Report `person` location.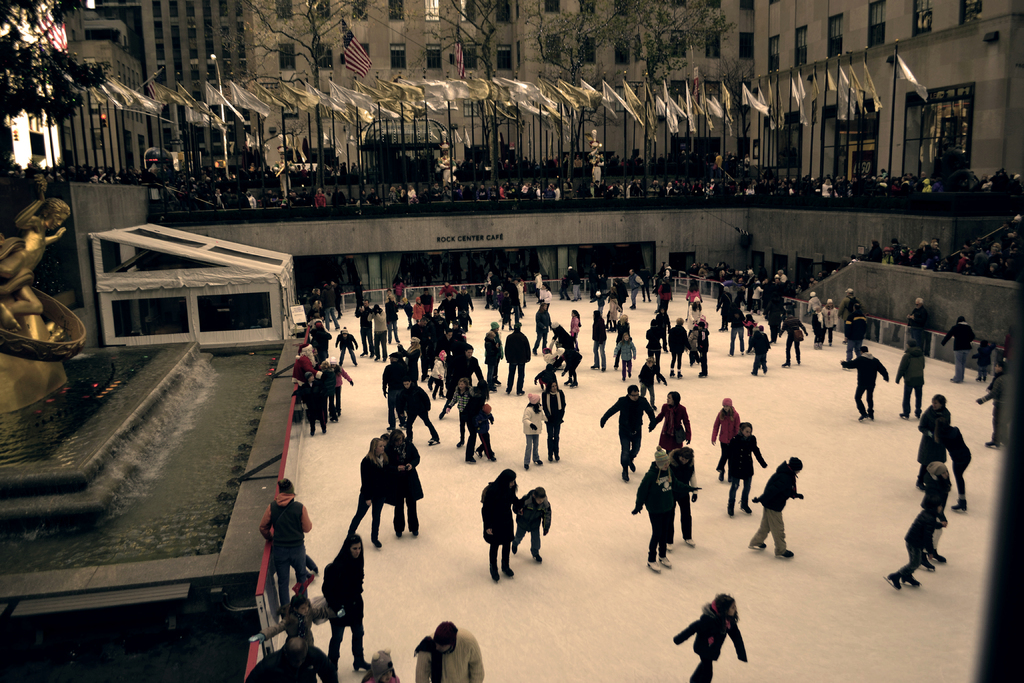
Report: pyautogui.locateOnScreen(287, 340, 322, 386).
